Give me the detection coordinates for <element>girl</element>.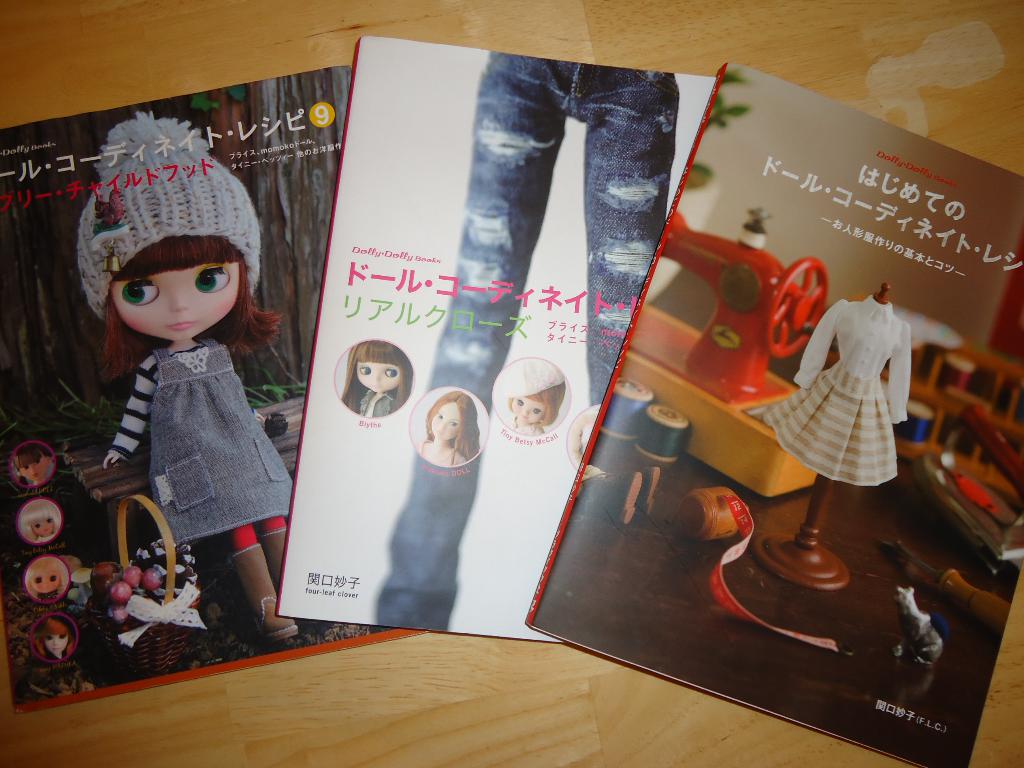
left=76, top=109, right=330, bottom=650.
